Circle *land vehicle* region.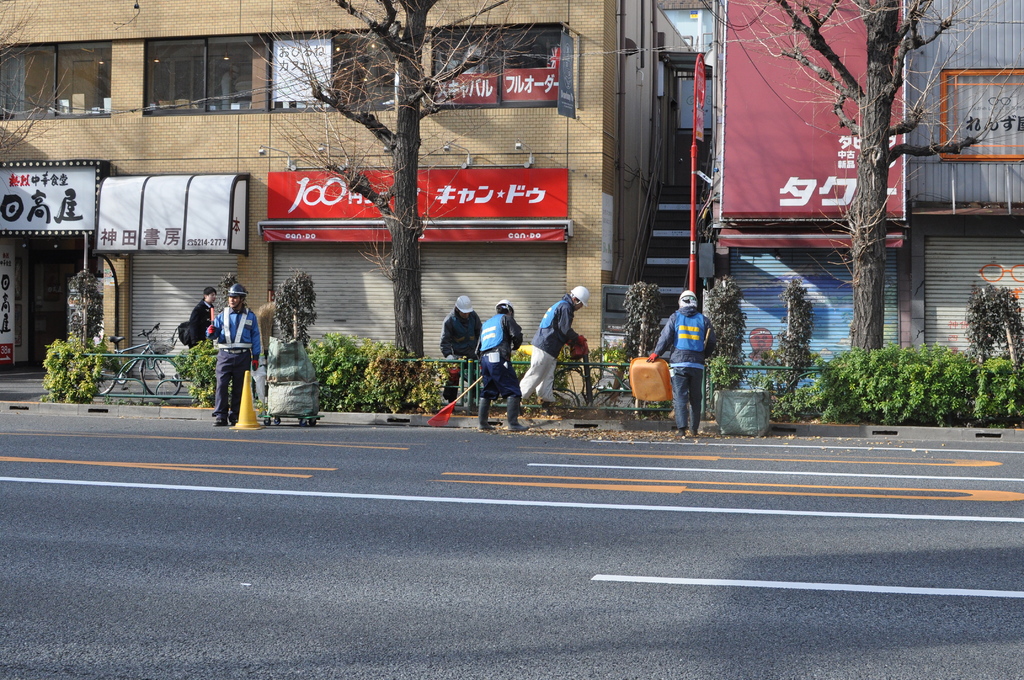
Region: BBox(76, 327, 189, 401).
